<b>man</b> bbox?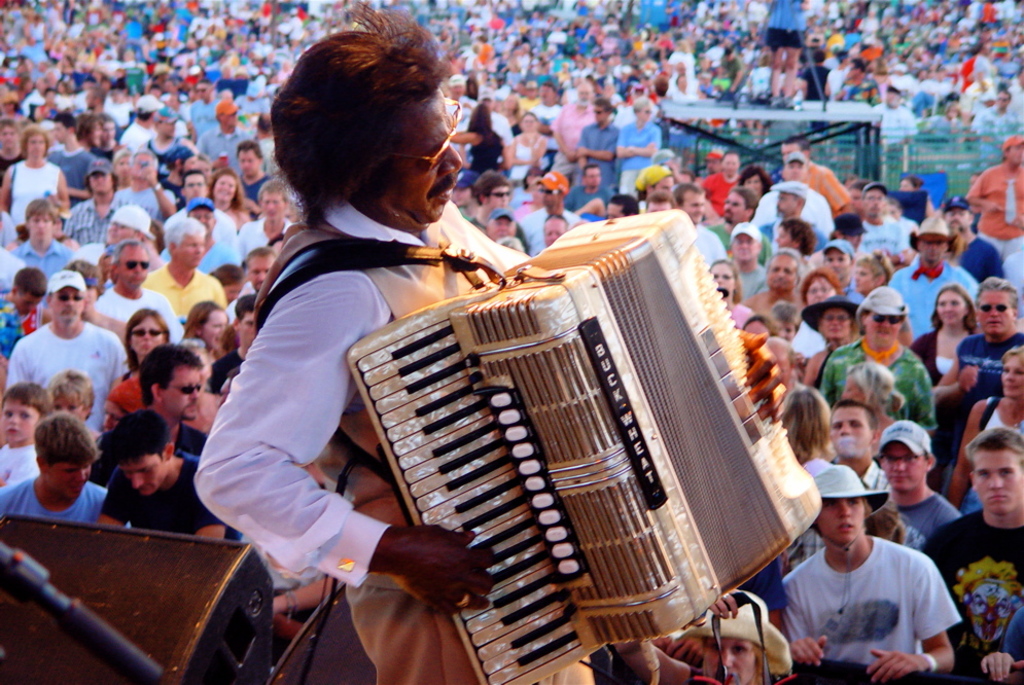
572/83/619/190
